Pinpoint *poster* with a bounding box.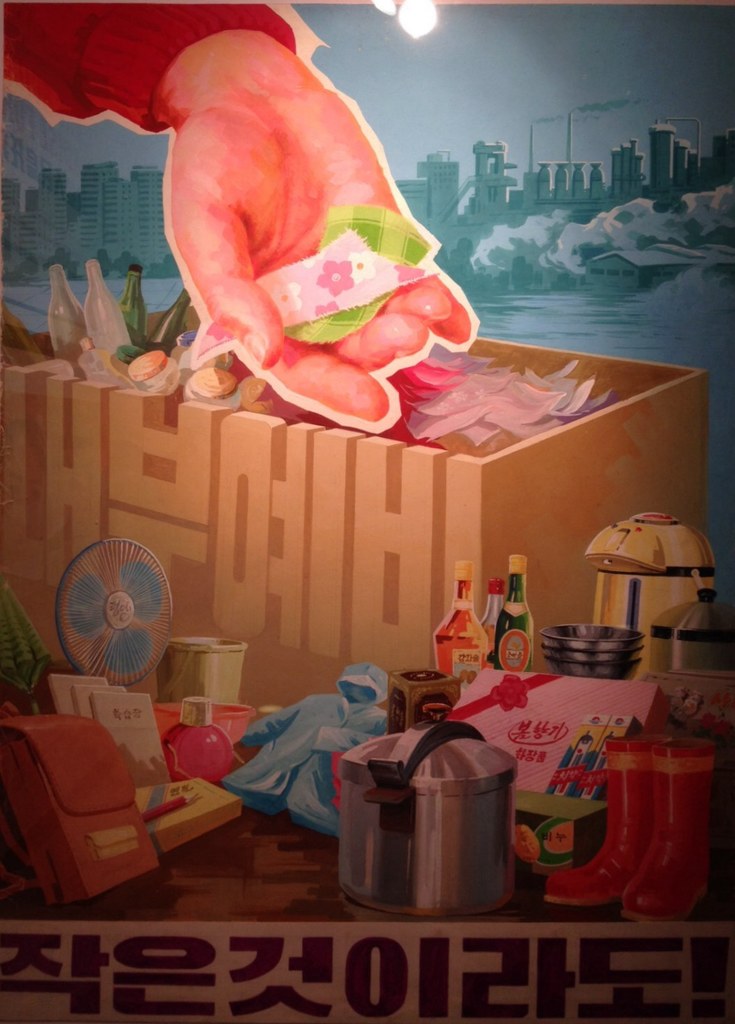
crop(0, 0, 734, 1023).
